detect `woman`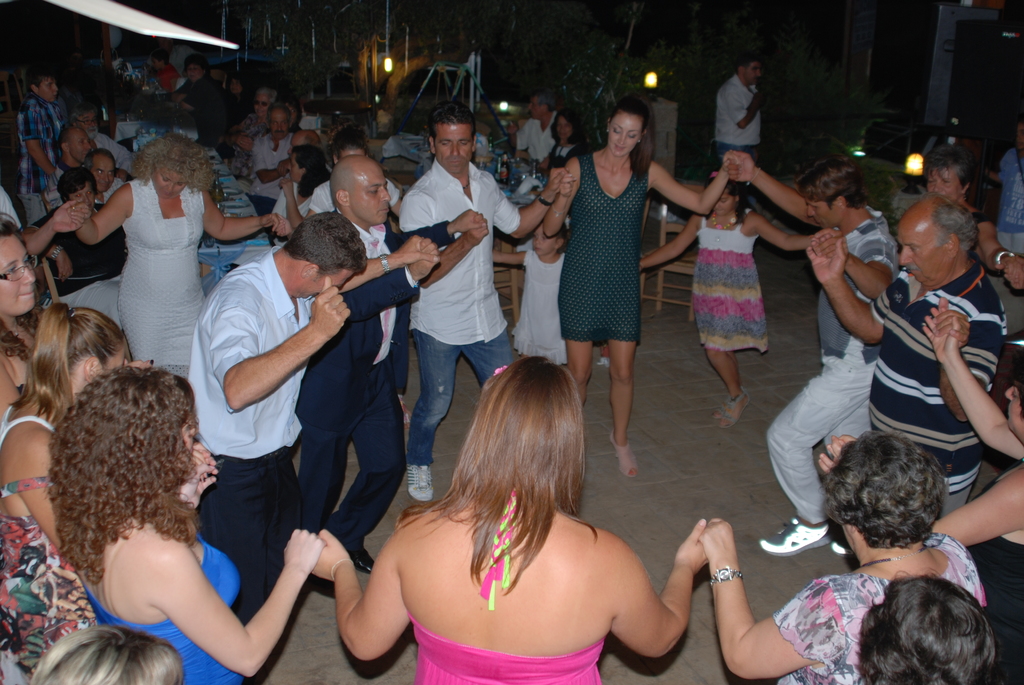
rect(265, 144, 333, 239)
